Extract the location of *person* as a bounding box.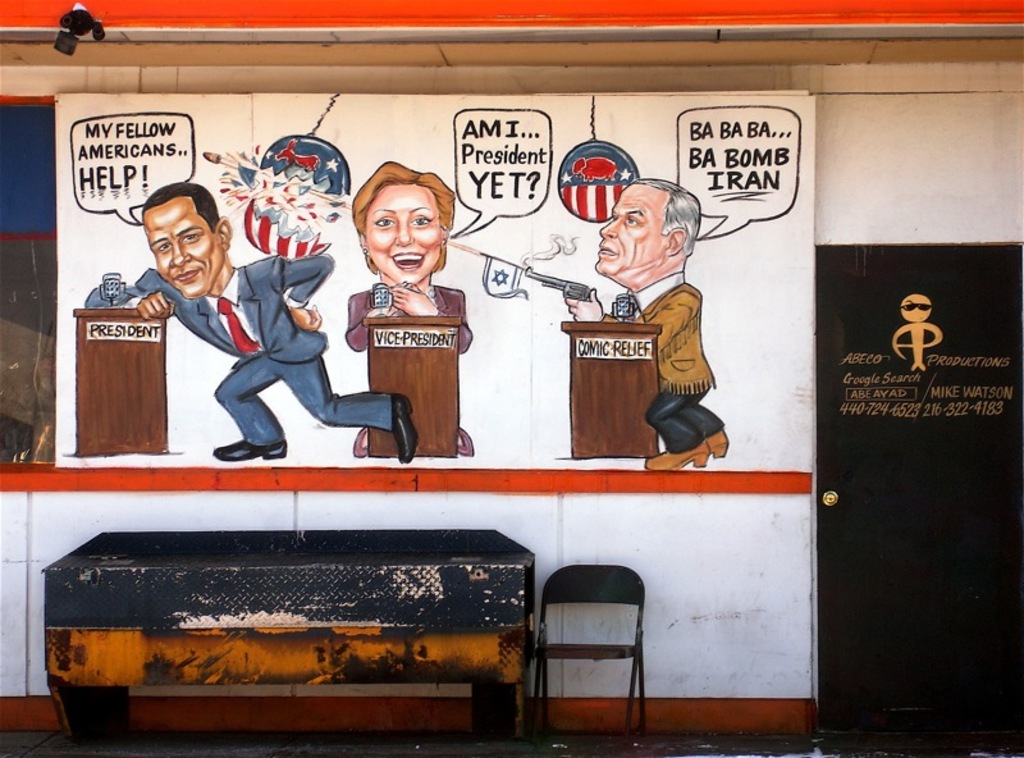
select_region(594, 166, 721, 475).
